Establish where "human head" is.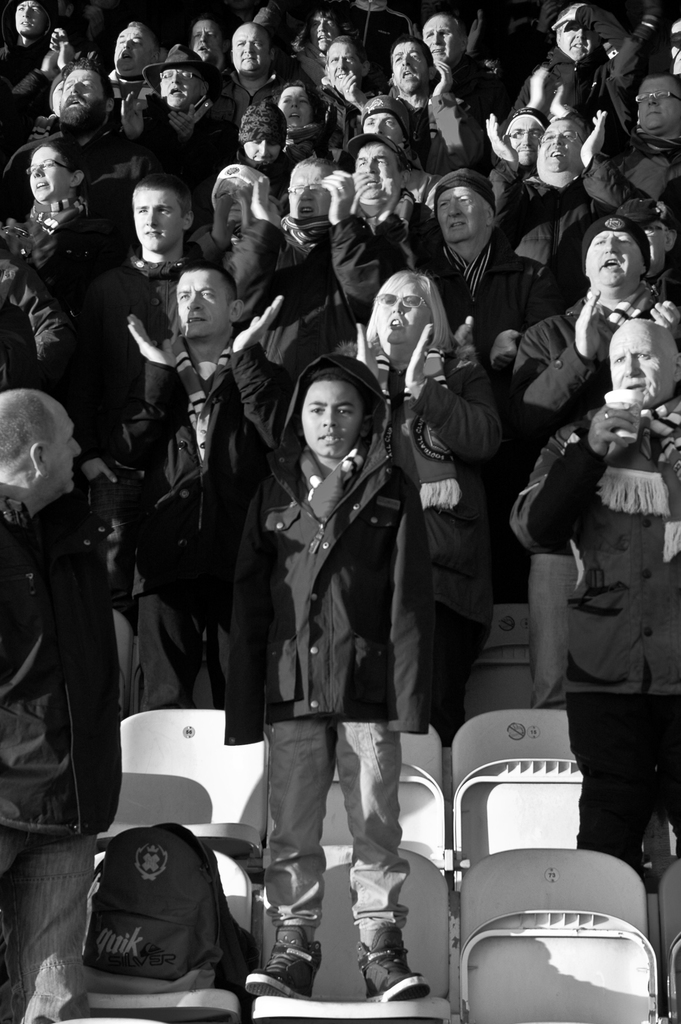
Established at (left=60, top=60, right=114, bottom=132).
